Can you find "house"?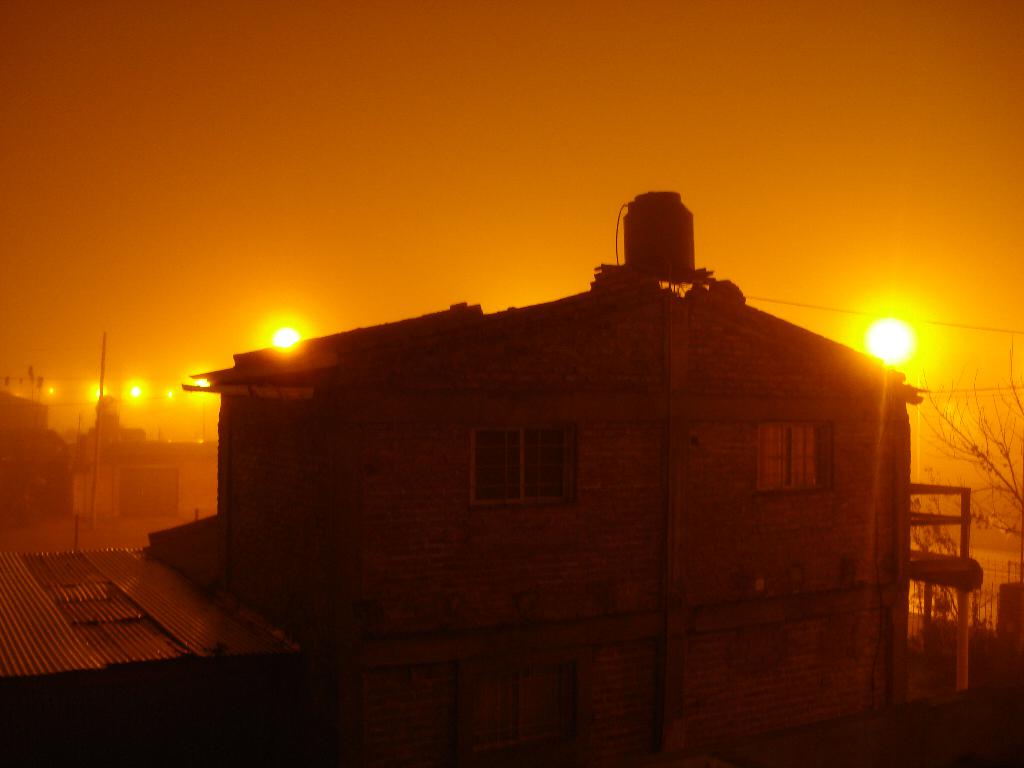
Yes, bounding box: select_region(174, 168, 968, 760).
